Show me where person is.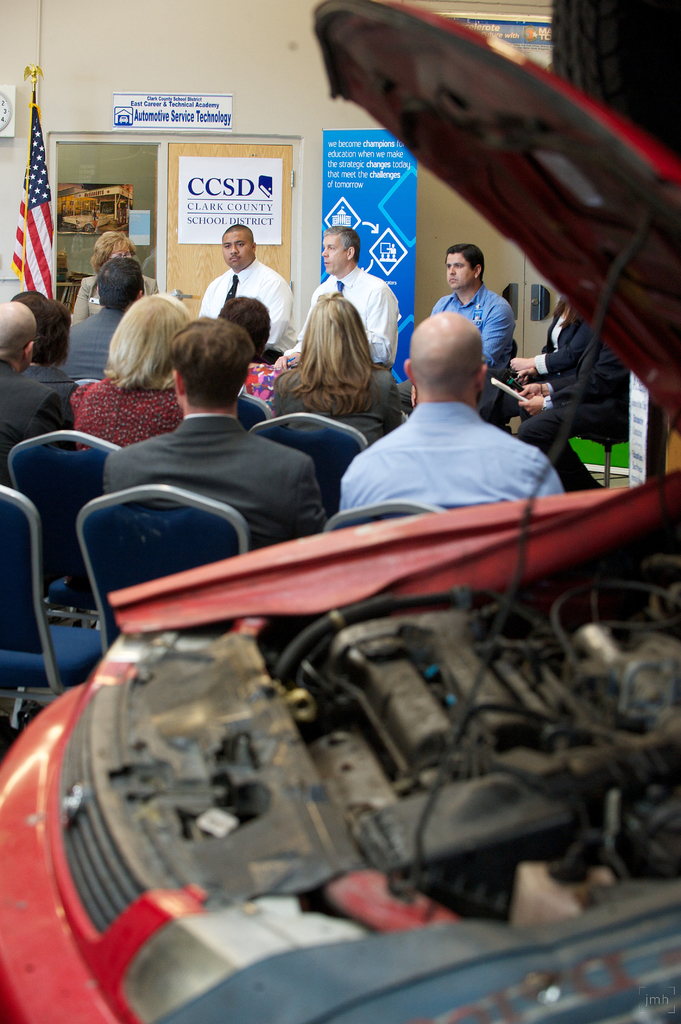
person is at [left=319, top=316, right=559, bottom=518].
